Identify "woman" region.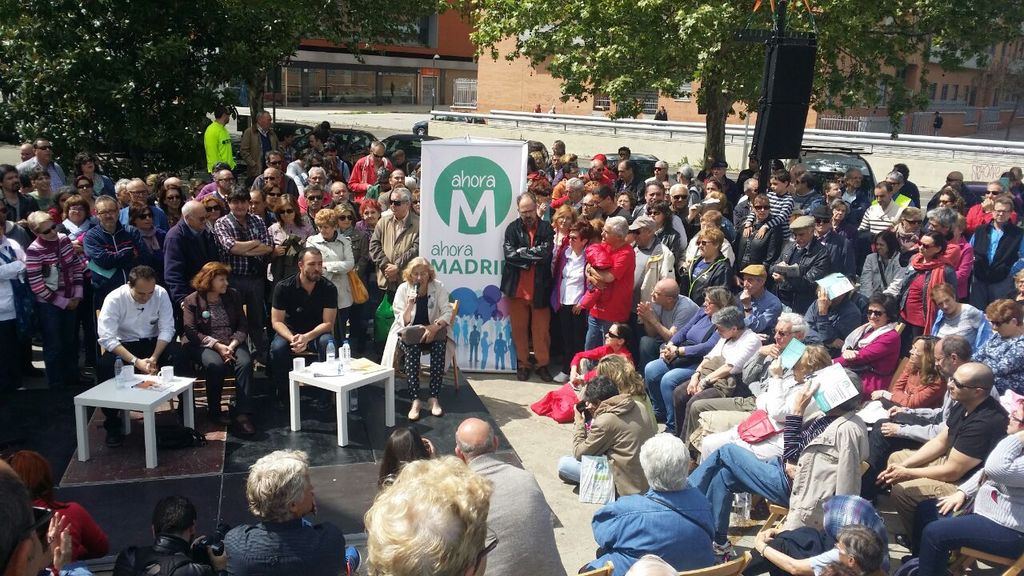
Region: x1=974 y1=298 x2=1023 y2=402.
